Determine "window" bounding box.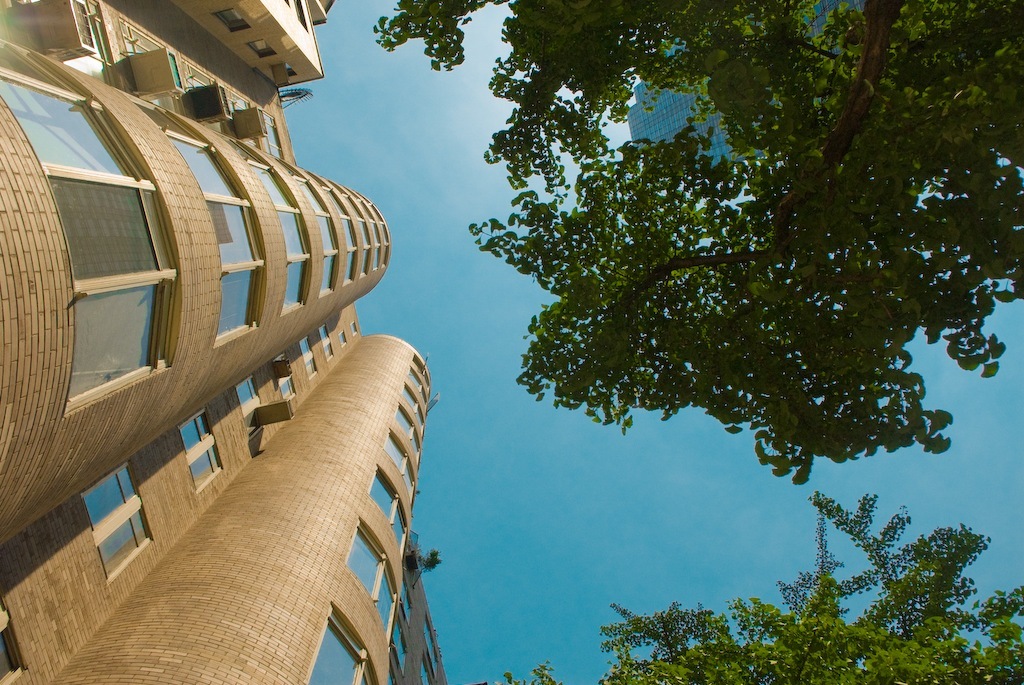
Determined: x1=340 y1=519 x2=412 y2=674.
